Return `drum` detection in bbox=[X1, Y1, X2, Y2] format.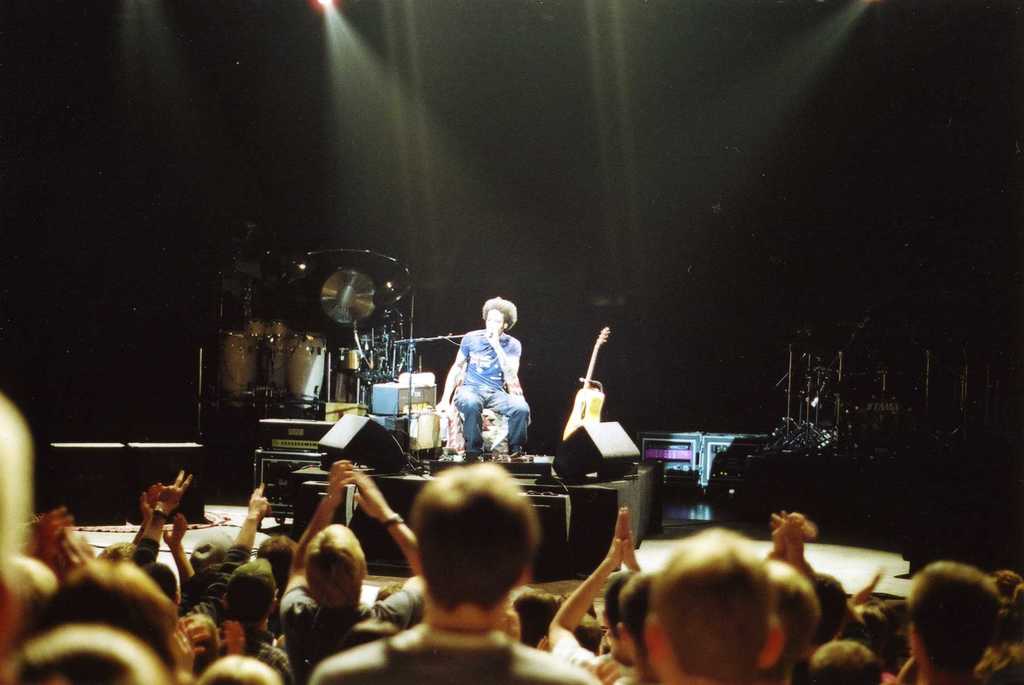
bbox=[410, 409, 444, 451].
